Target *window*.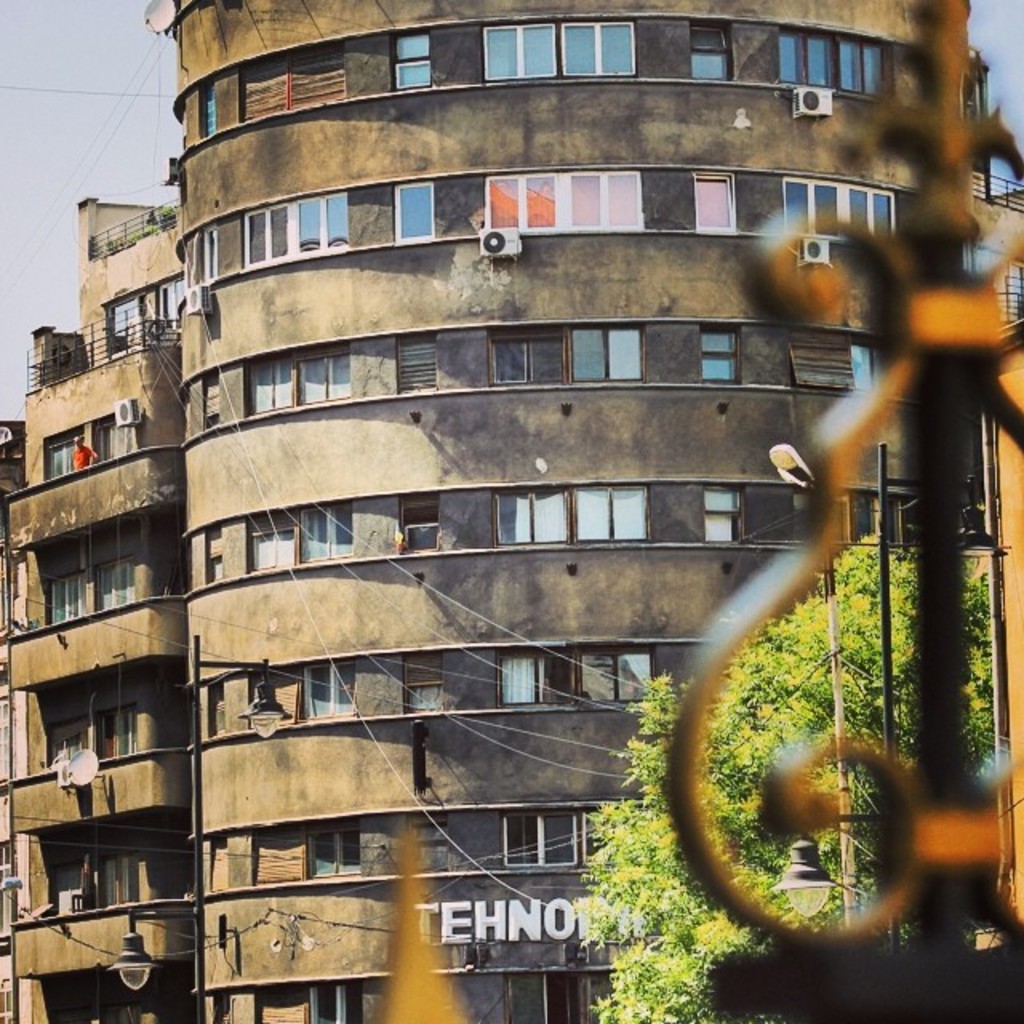
Target region: region(400, 488, 430, 557).
